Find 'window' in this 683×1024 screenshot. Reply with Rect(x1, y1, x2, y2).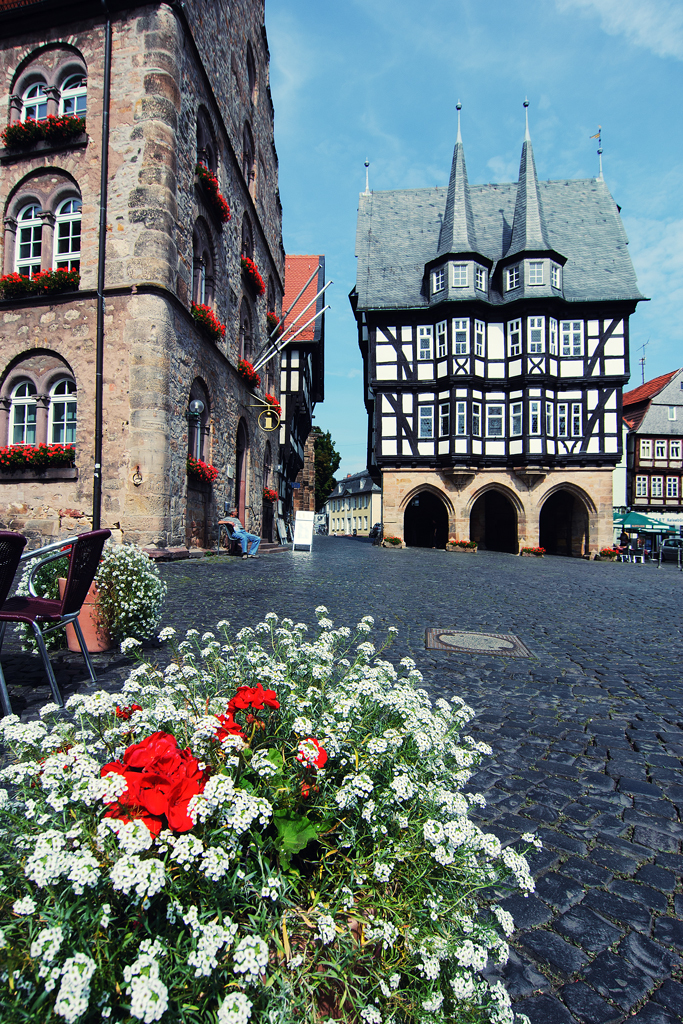
Rect(187, 381, 210, 457).
